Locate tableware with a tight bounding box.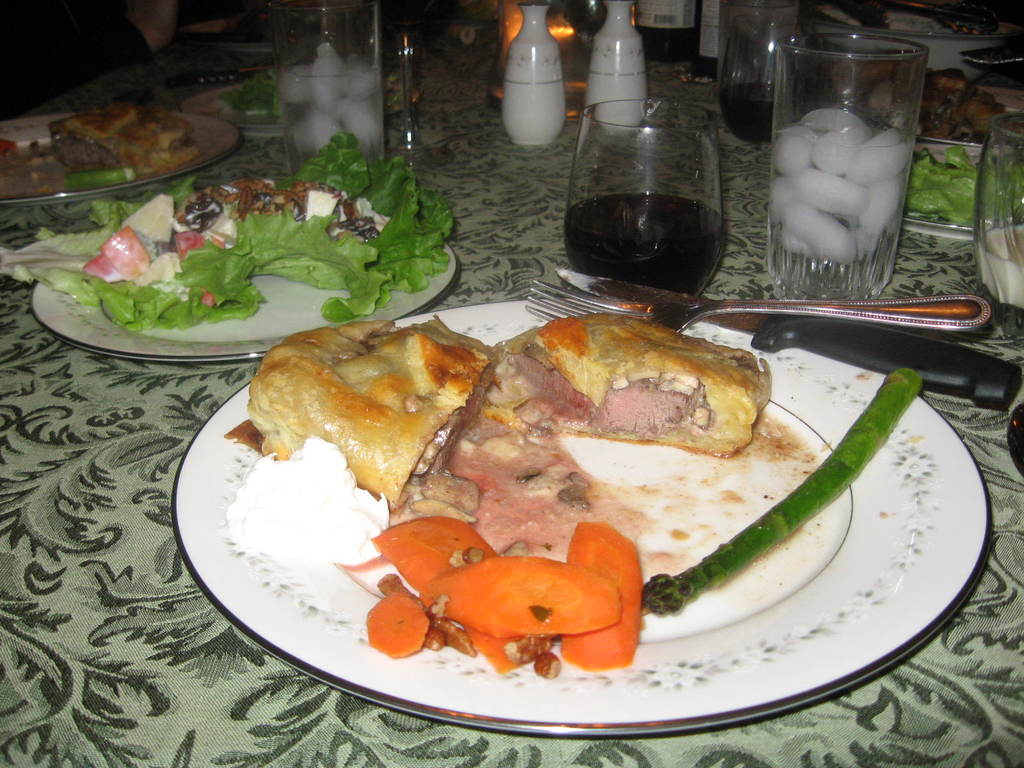
(x1=904, y1=140, x2=988, y2=237).
